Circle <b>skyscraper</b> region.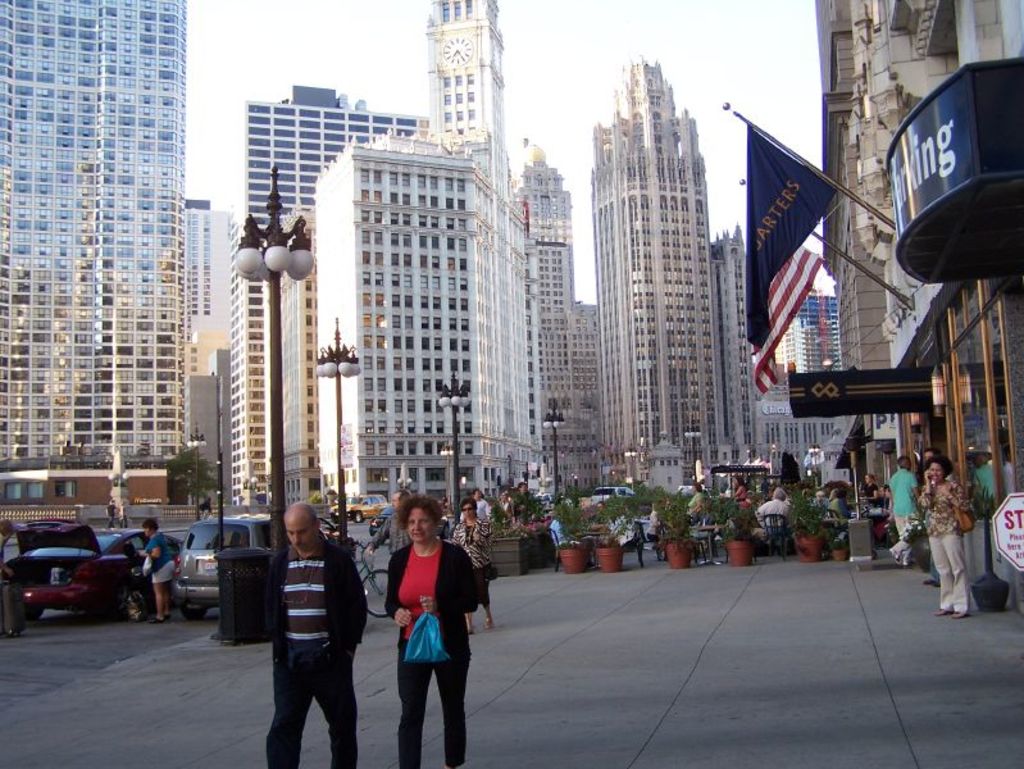
Region: {"x1": 226, "y1": 204, "x2": 311, "y2": 509}.
